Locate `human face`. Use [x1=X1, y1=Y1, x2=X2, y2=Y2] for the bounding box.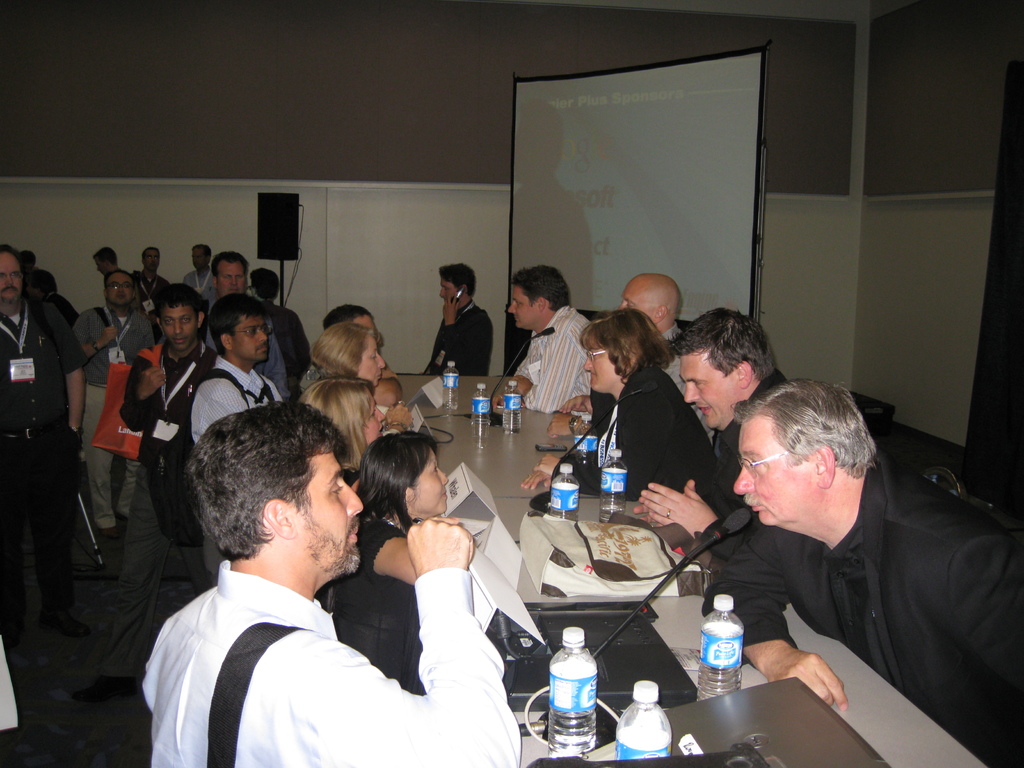
[x1=354, y1=335, x2=385, y2=387].
